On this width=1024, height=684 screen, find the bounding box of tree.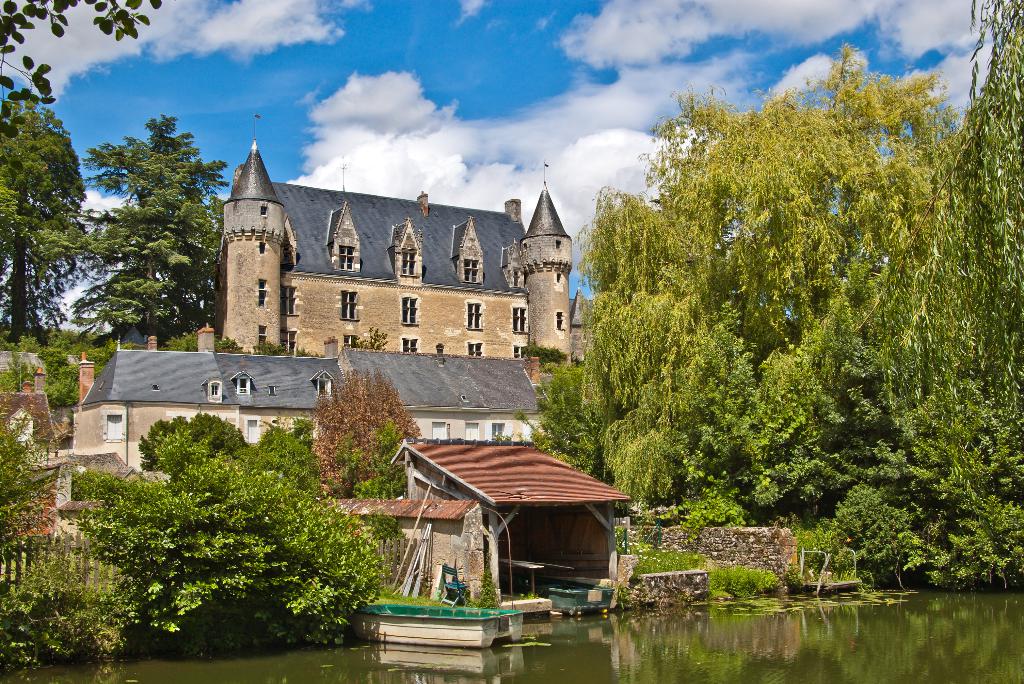
Bounding box: [x1=285, y1=417, x2=319, y2=455].
